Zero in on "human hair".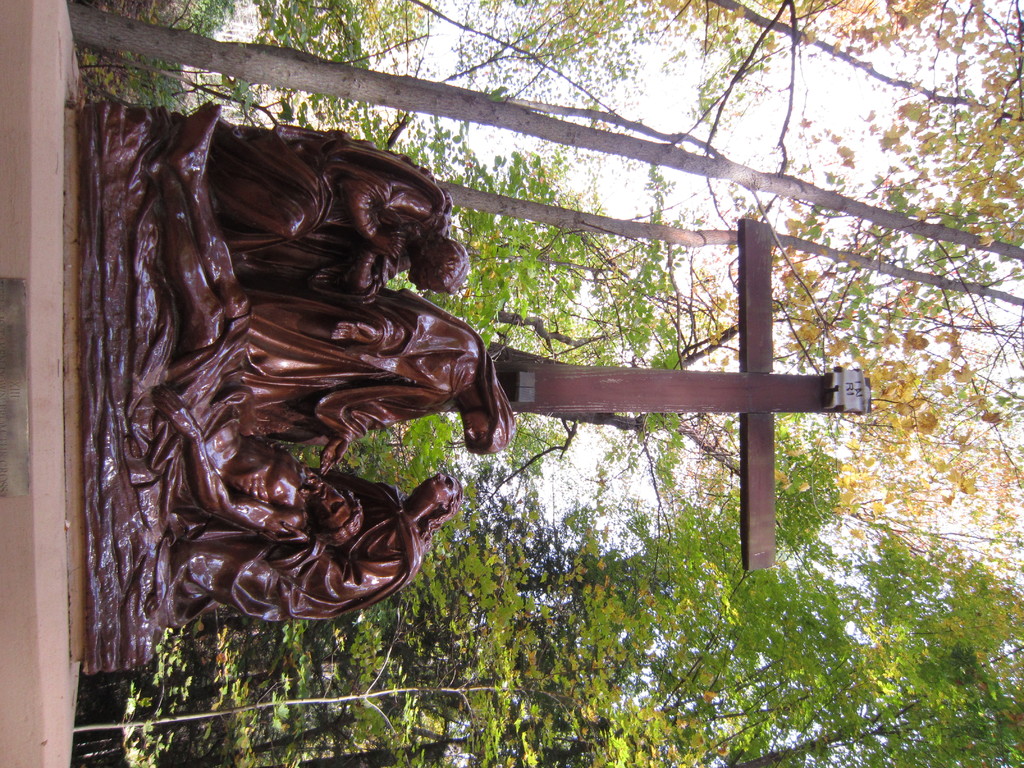
Zeroed in: left=420, top=229, right=467, bottom=298.
